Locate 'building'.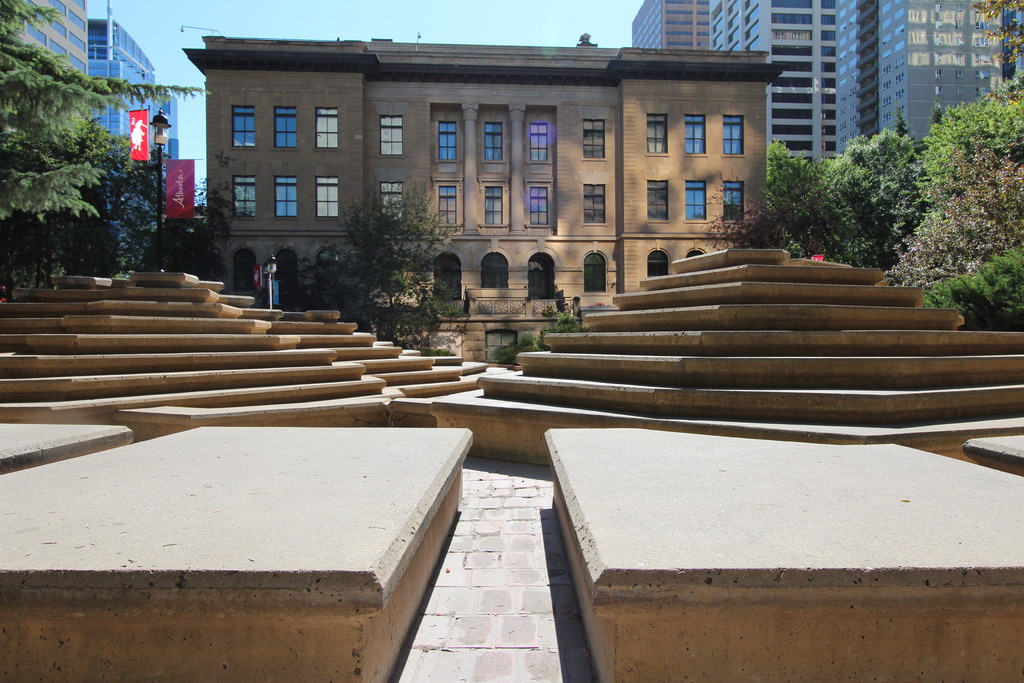
Bounding box: 708 0 836 167.
